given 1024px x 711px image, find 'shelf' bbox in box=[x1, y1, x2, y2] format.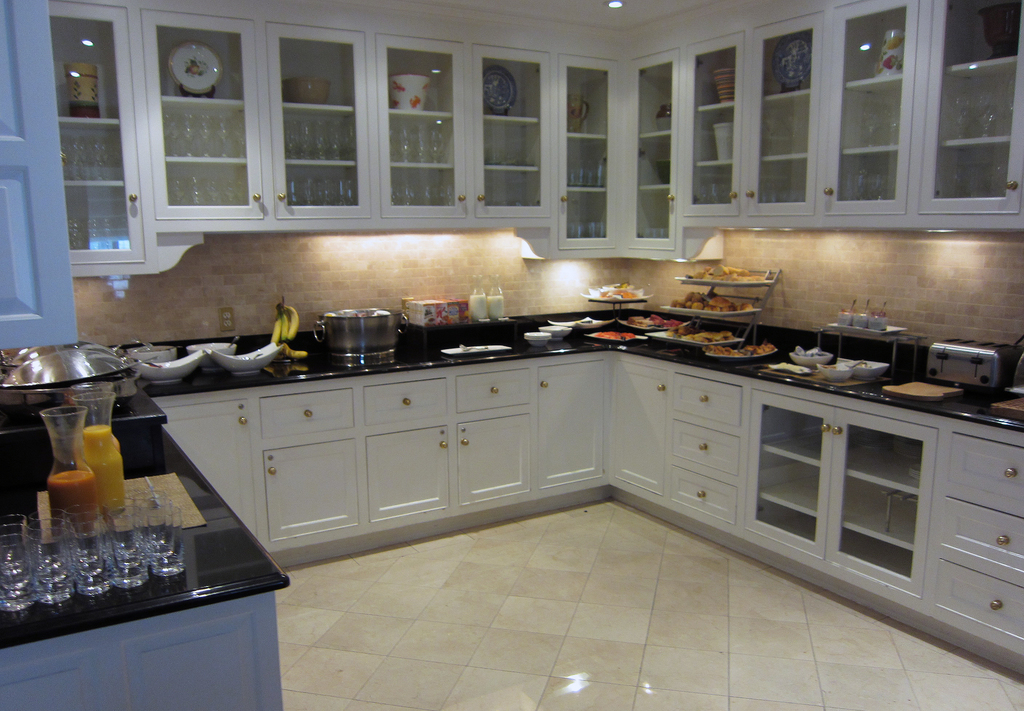
box=[932, 149, 1006, 193].
